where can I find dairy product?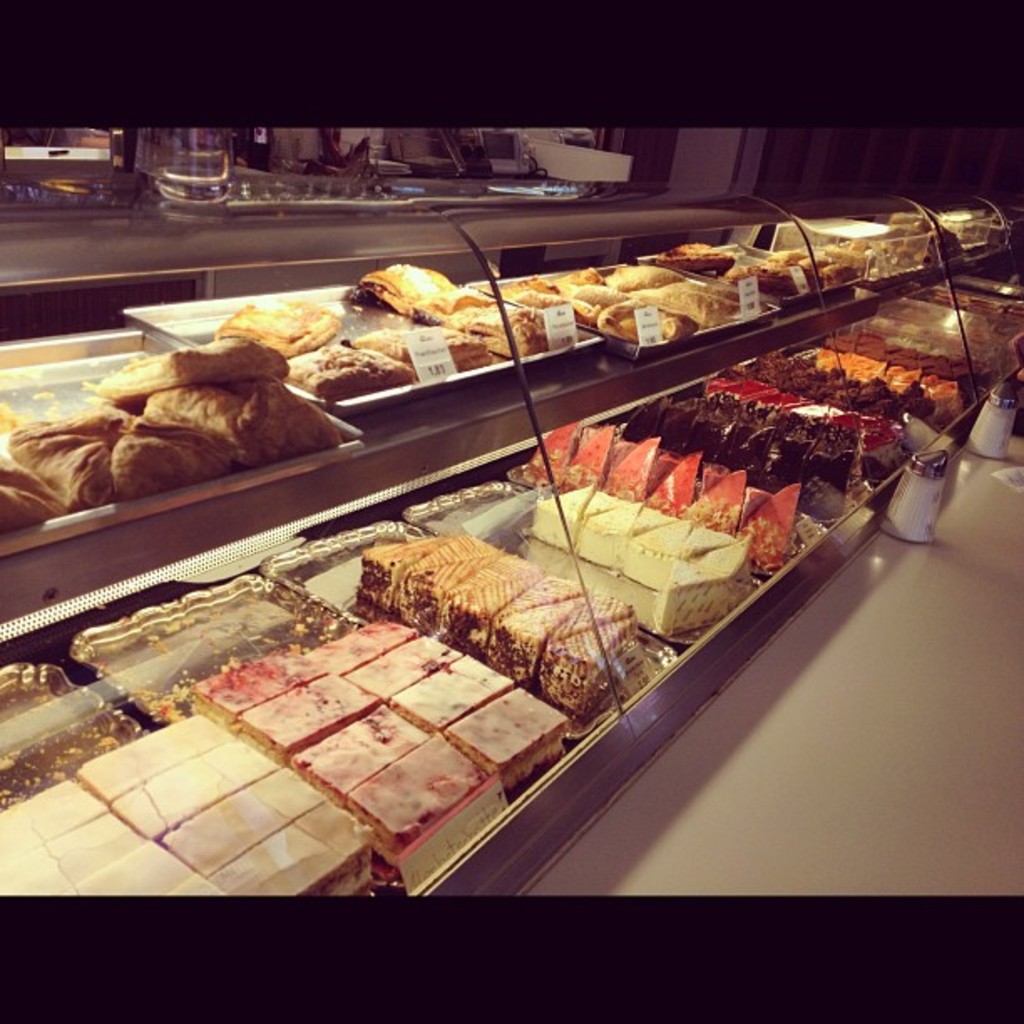
You can find it at (left=532, top=422, right=579, bottom=490).
